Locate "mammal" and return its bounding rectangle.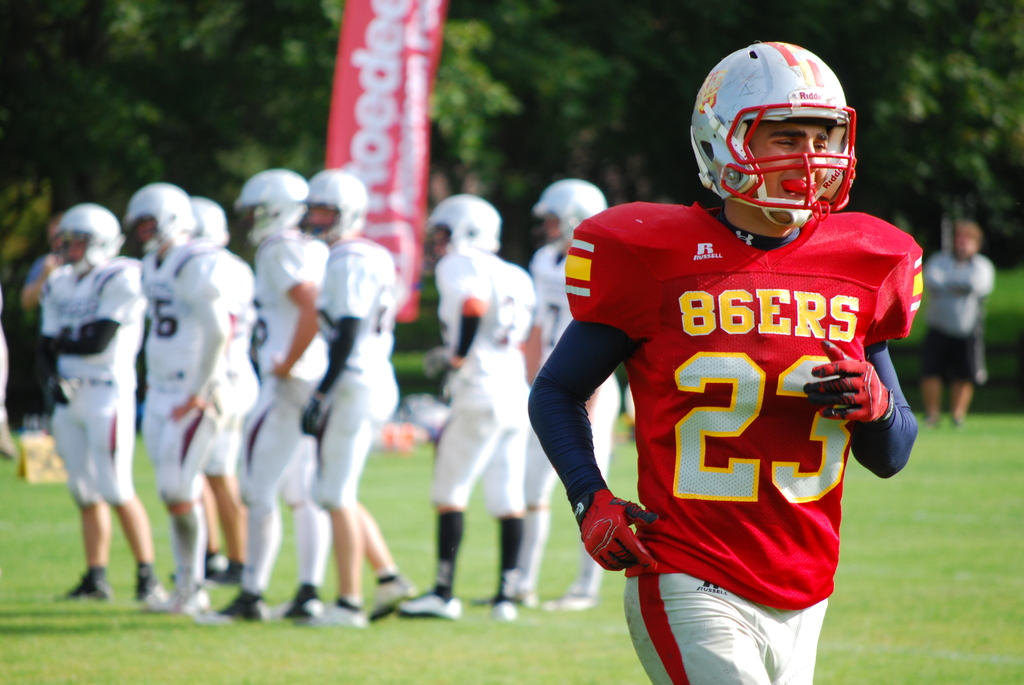
pyautogui.locateOnScreen(529, 182, 617, 618).
